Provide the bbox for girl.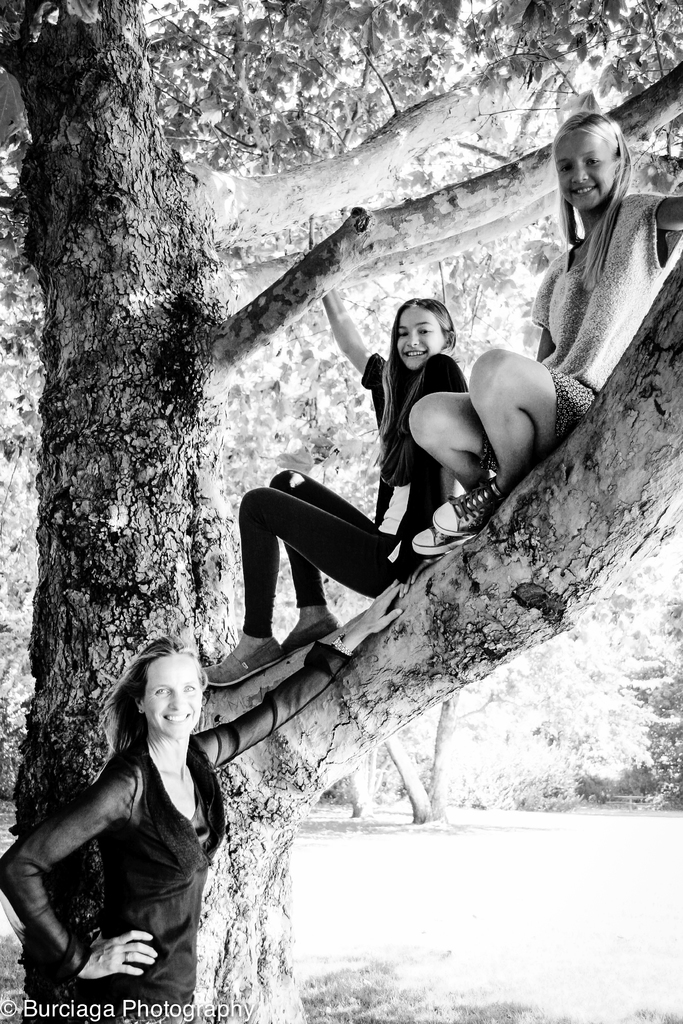
rect(203, 282, 466, 680).
